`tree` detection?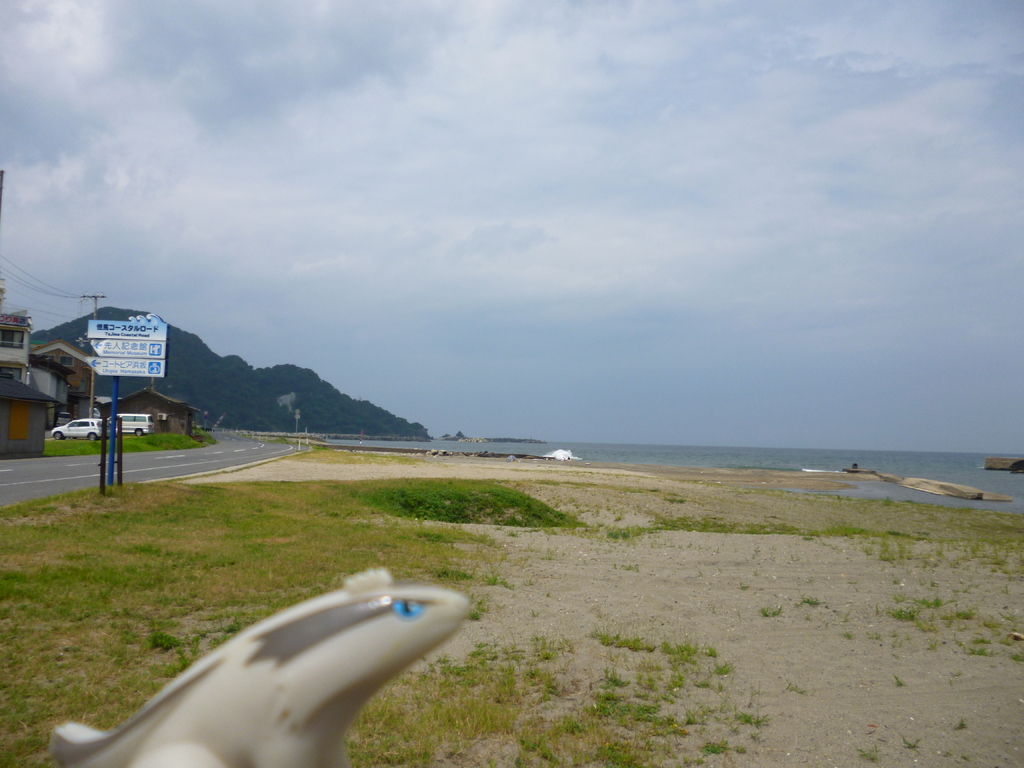
detection(452, 428, 468, 440)
